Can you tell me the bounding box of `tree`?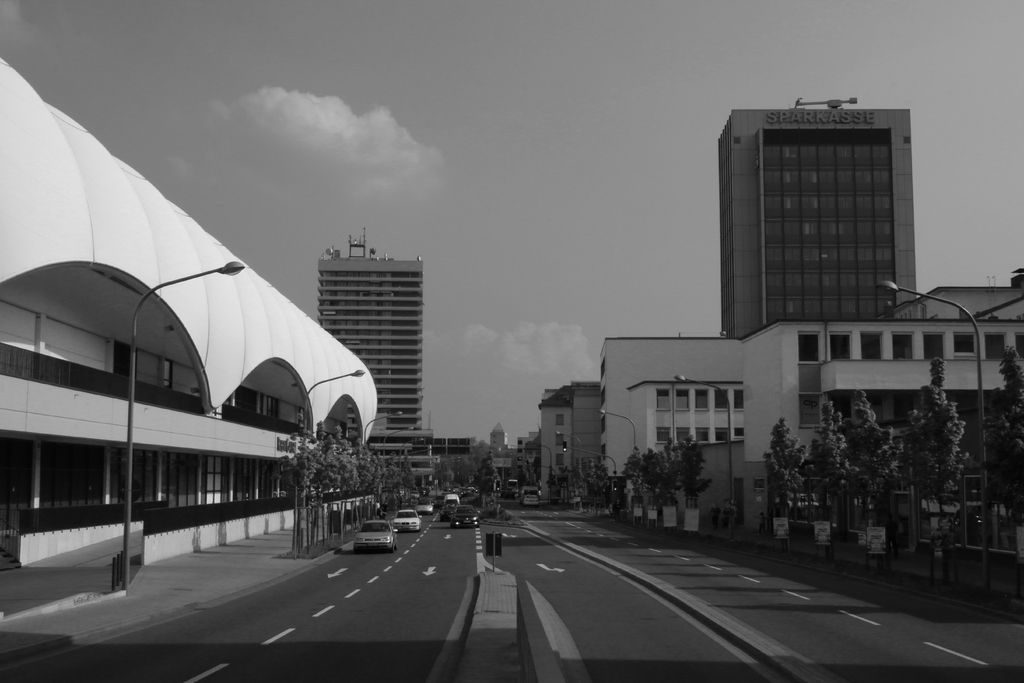
box(903, 358, 970, 591).
